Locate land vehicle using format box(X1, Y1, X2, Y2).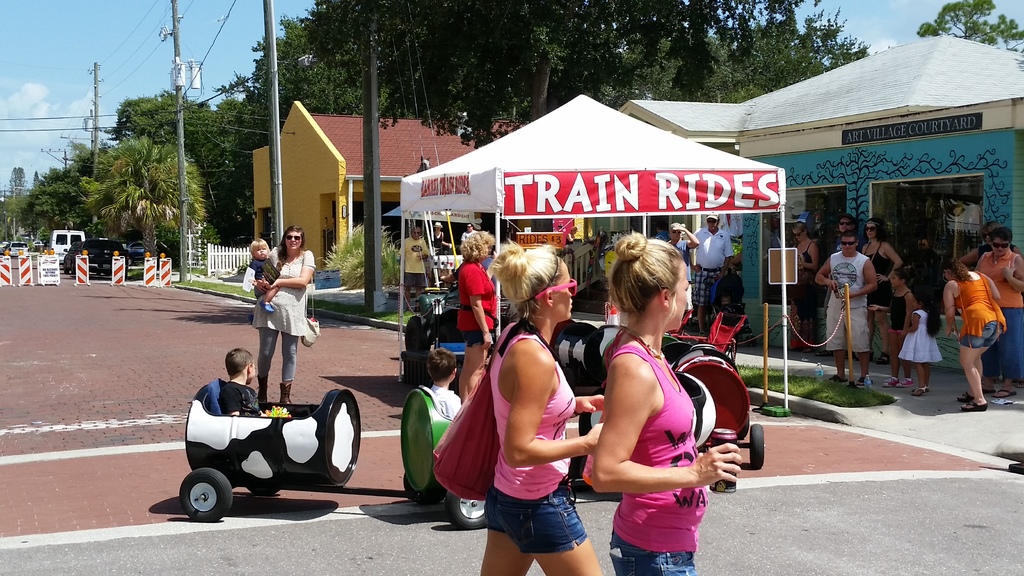
box(160, 239, 184, 268).
